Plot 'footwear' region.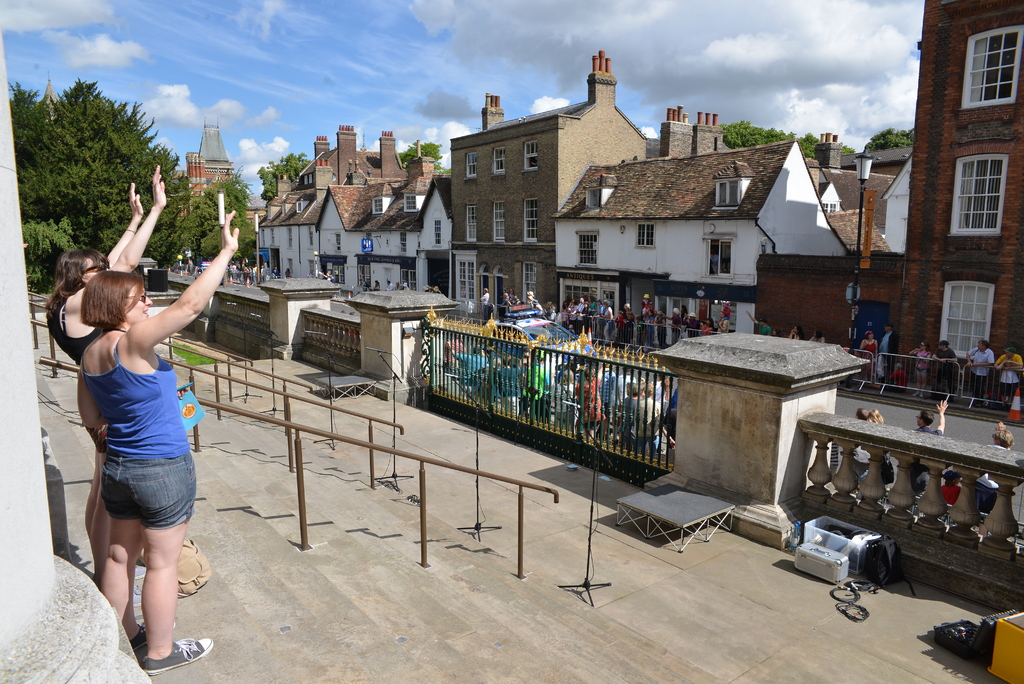
Plotted at bbox(129, 621, 147, 651).
